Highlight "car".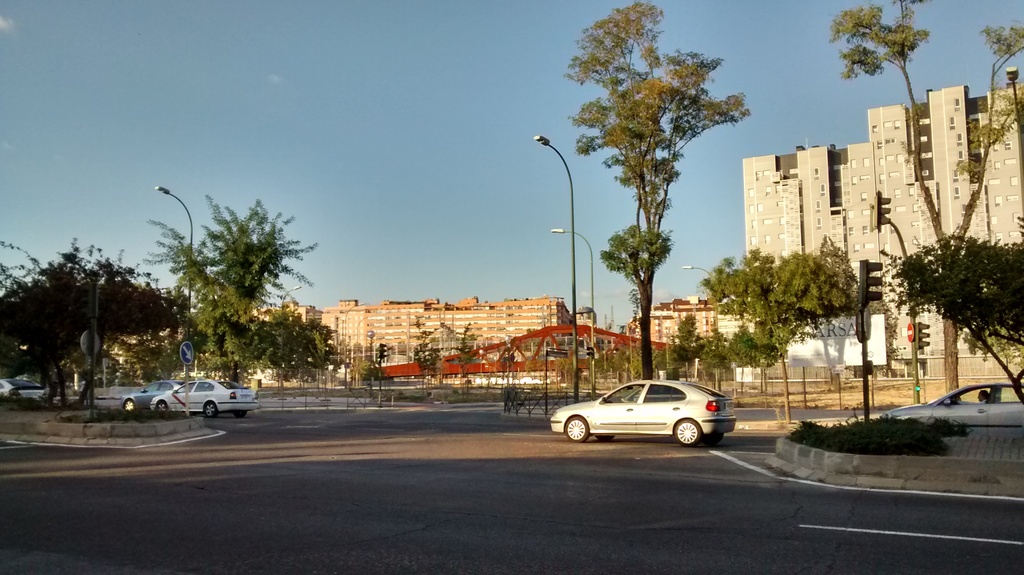
Highlighted region: BBox(148, 380, 260, 424).
